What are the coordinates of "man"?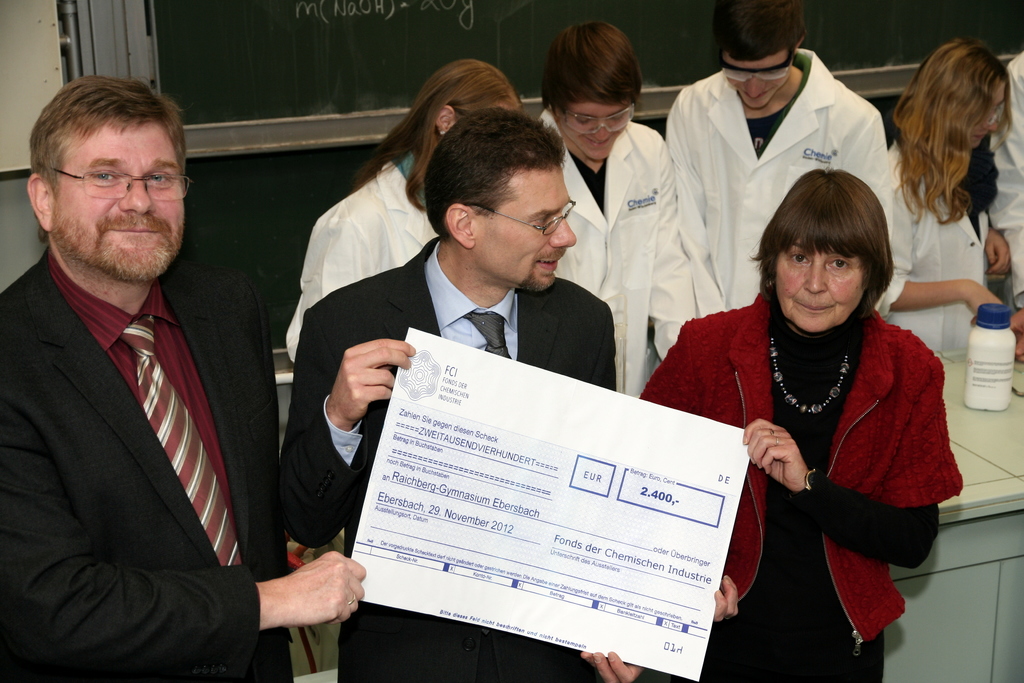
{"left": 2, "top": 68, "right": 301, "bottom": 682}.
